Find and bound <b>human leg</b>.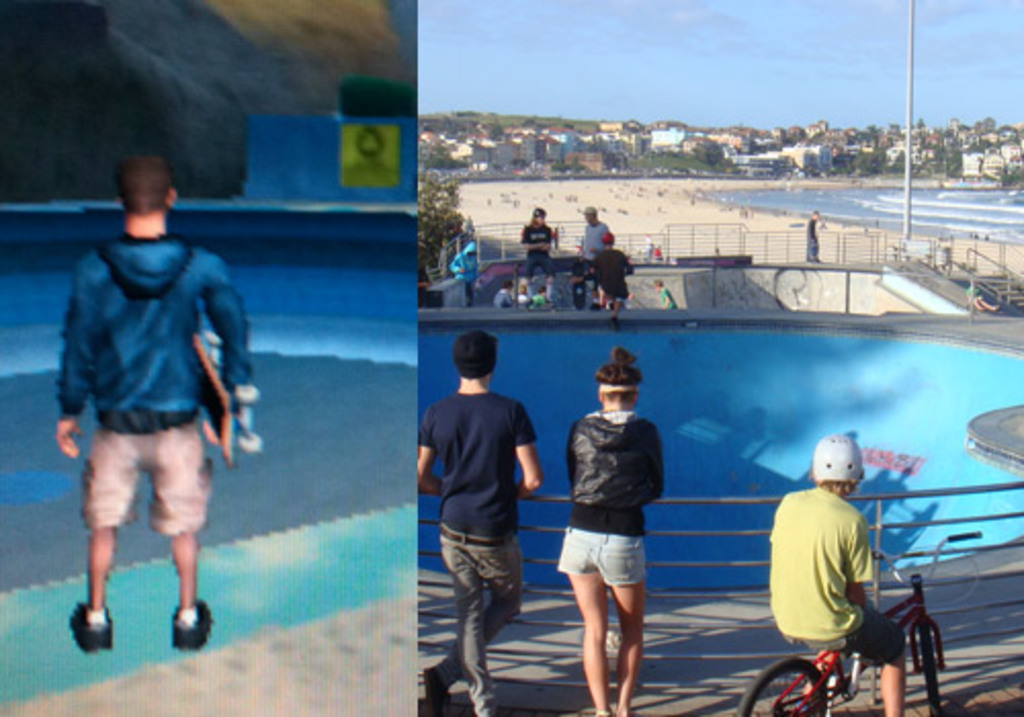
Bound: (left=72, top=522, right=123, bottom=660).
